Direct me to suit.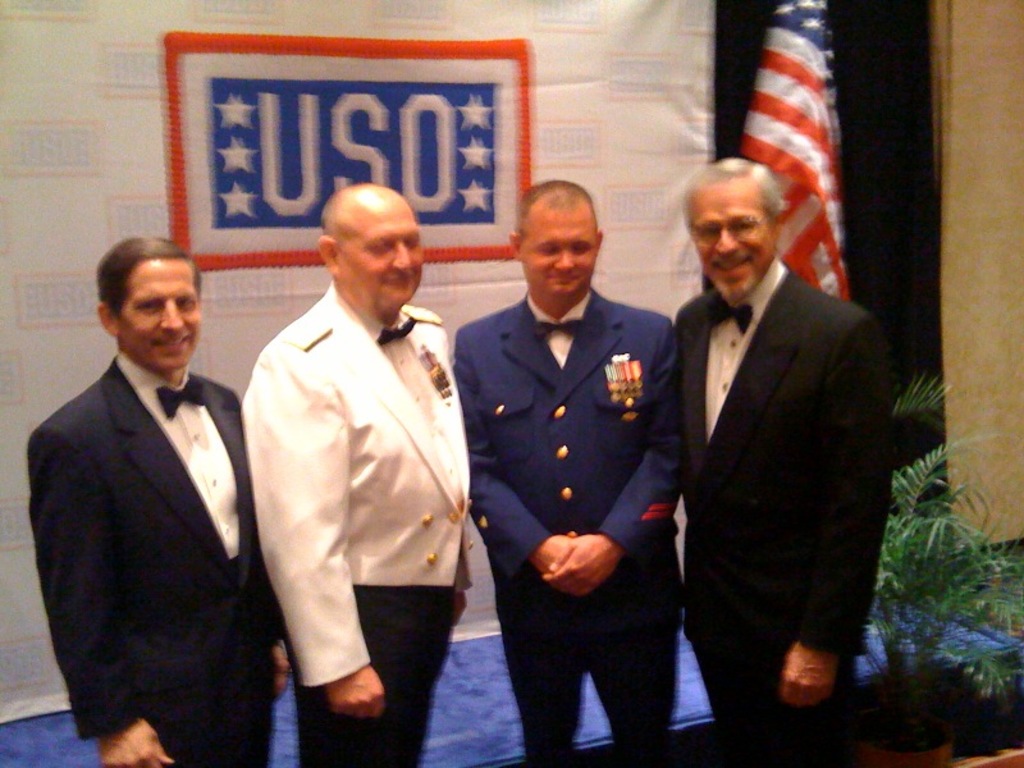
Direction: 663,253,888,767.
